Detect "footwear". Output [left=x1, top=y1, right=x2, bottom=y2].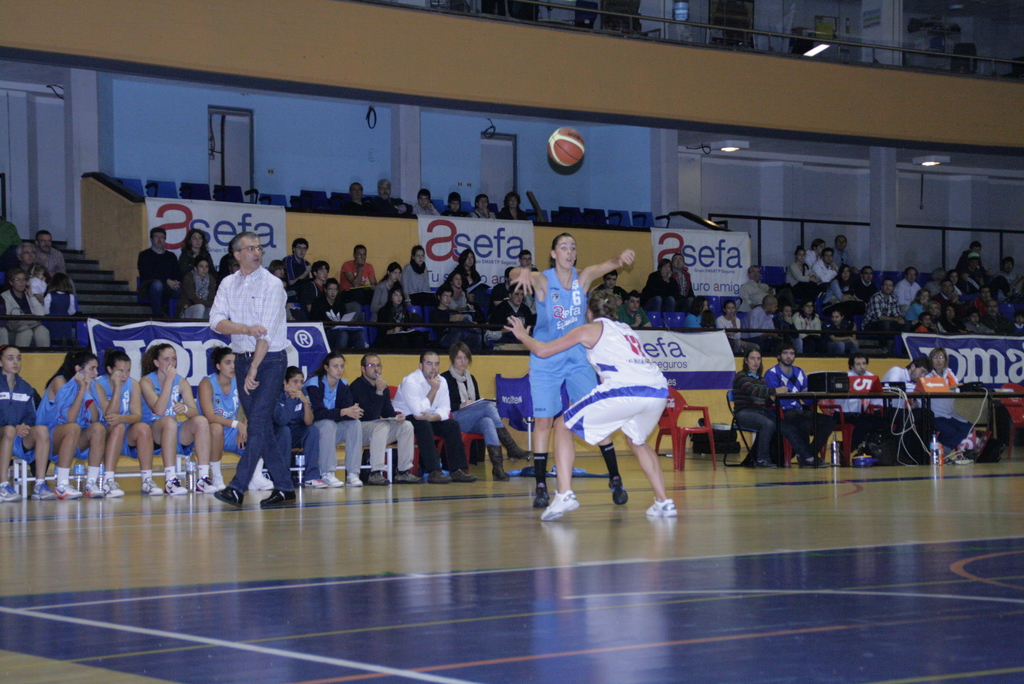
[left=488, top=443, right=511, bottom=480].
